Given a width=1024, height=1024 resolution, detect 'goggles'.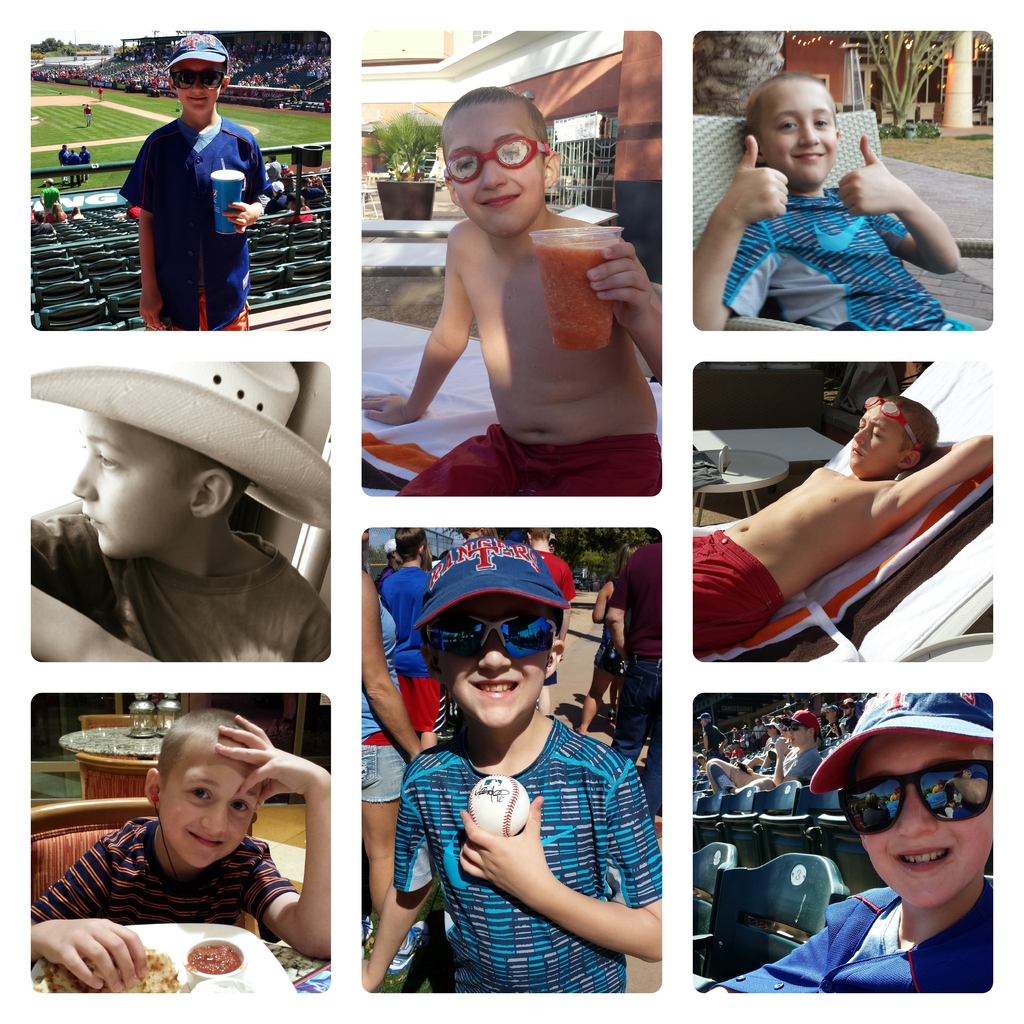
region(426, 610, 553, 657).
